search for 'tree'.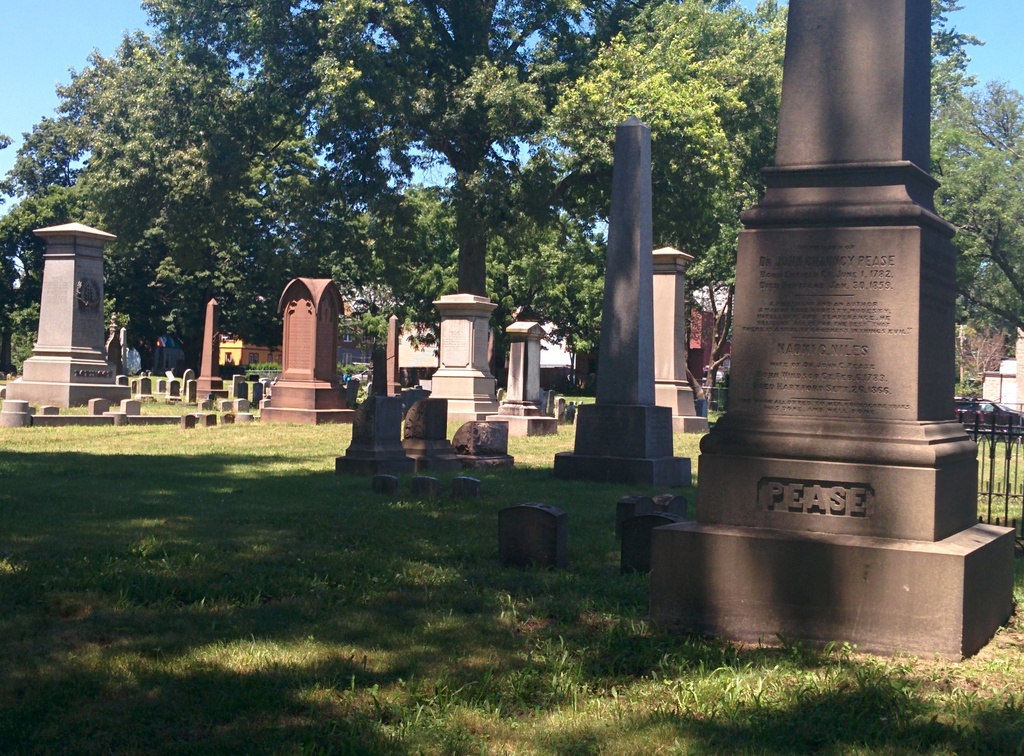
Found at Rect(927, 0, 1023, 390).
